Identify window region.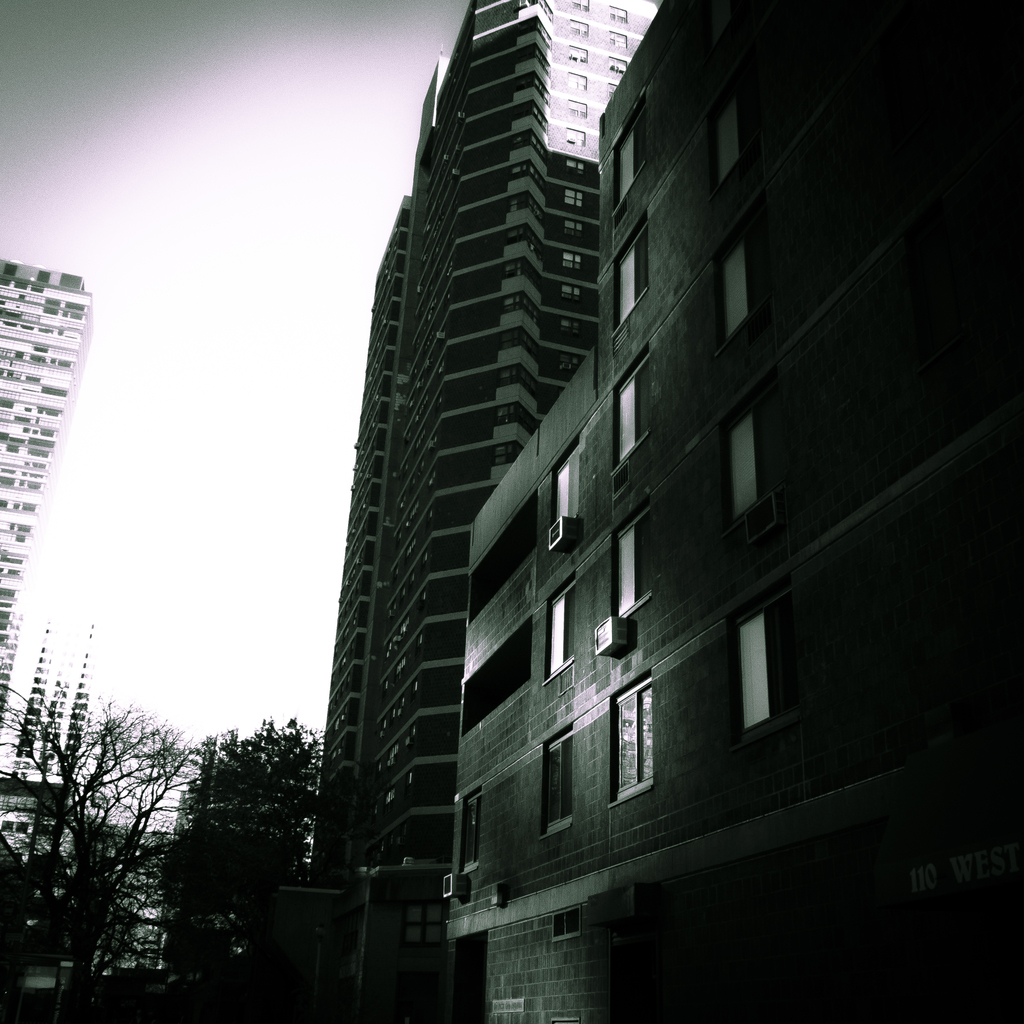
Region: {"left": 620, "top": 87, "right": 666, "bottom": 204}.
